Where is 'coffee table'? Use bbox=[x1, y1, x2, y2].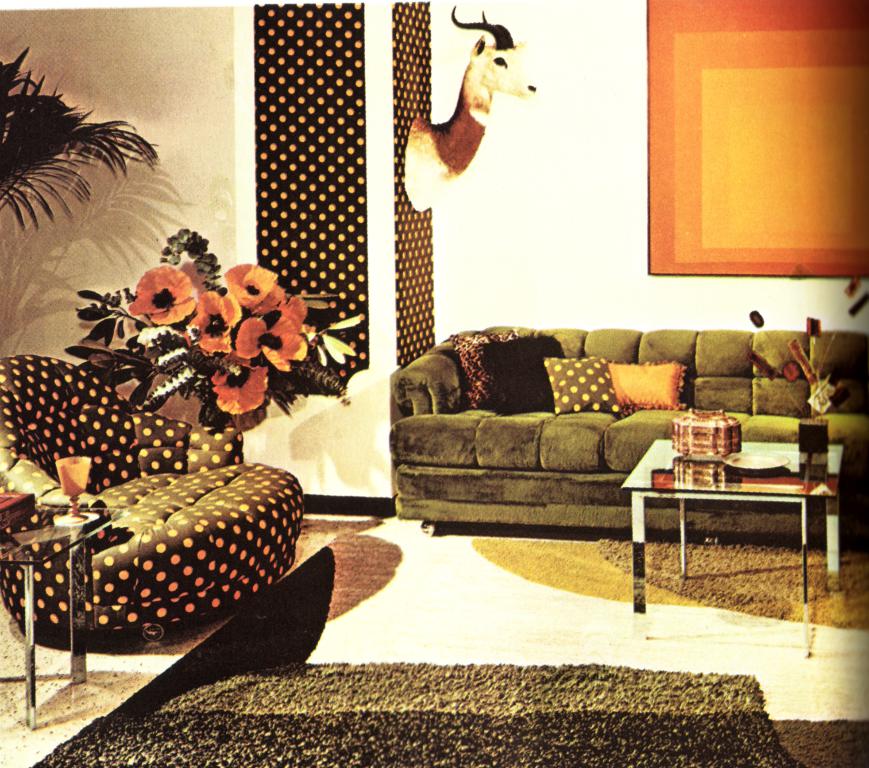
bbox=[0, 479, 124, 725].
